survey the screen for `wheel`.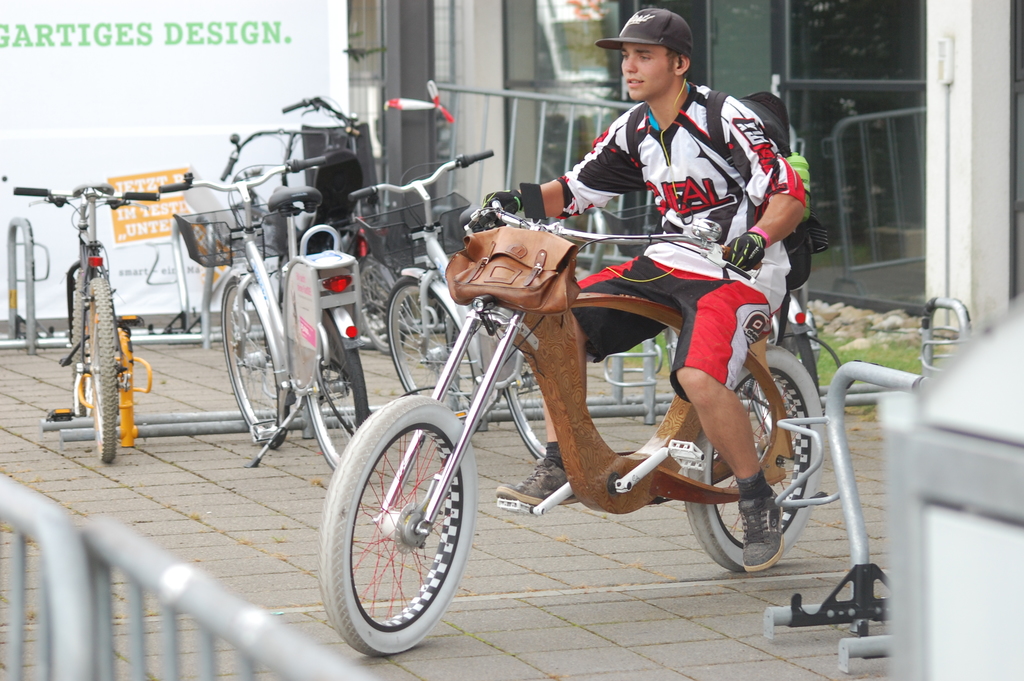
Survey found: <region>361, 269, 394, 349</region>.
